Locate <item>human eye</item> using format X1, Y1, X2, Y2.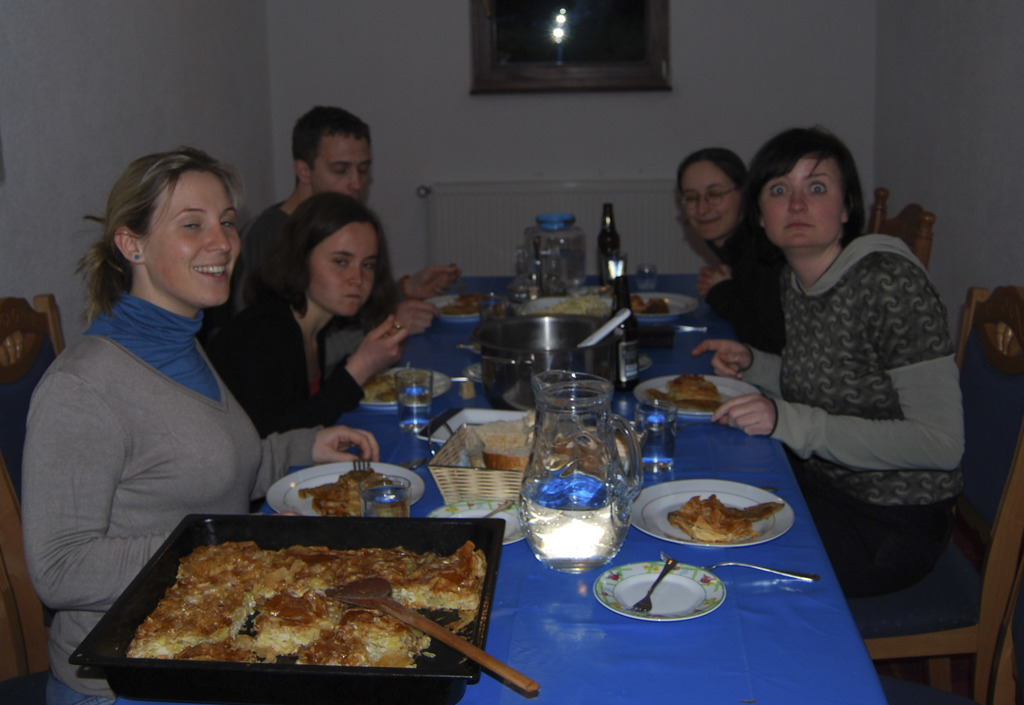
331, 258, 352, 271.
